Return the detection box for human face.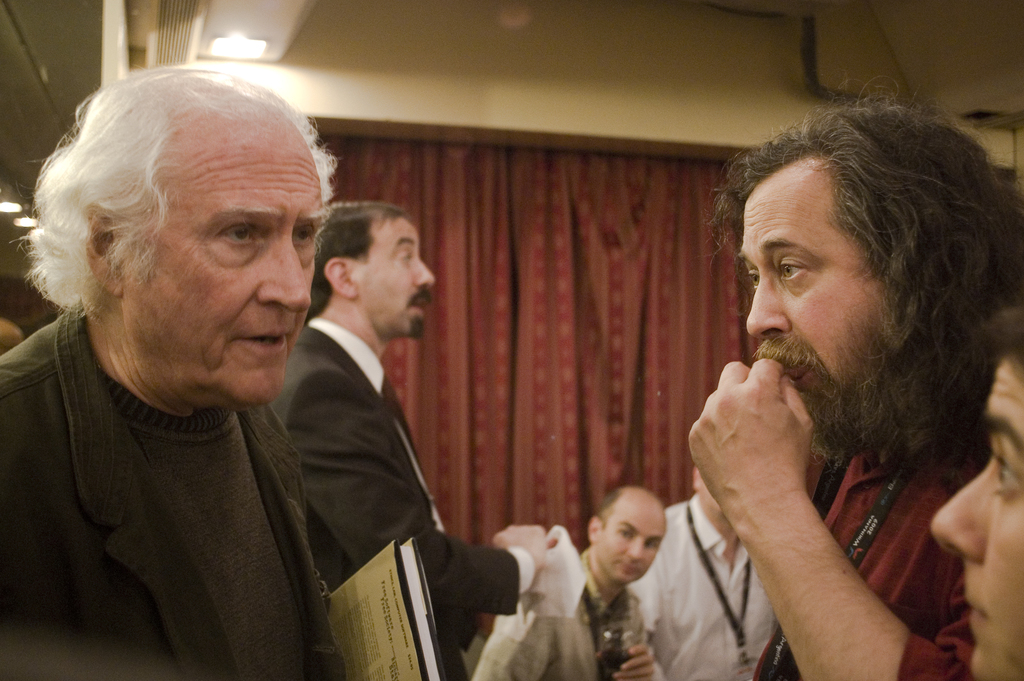
596, 499, 662, 587.
